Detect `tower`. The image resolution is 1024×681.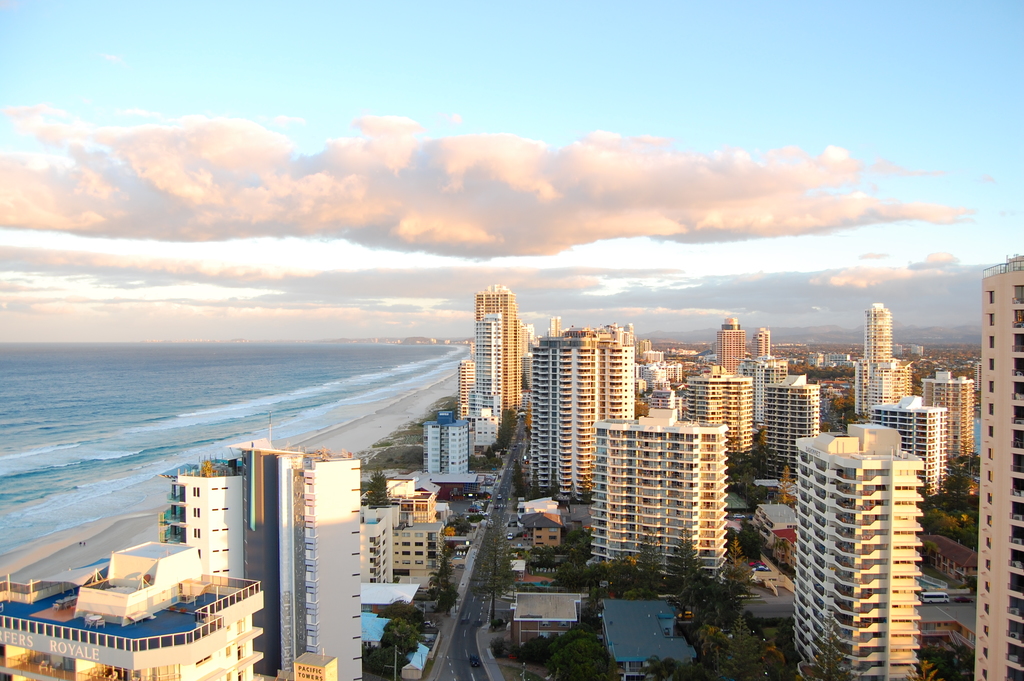
Rect(717, 318, 745, 376).
